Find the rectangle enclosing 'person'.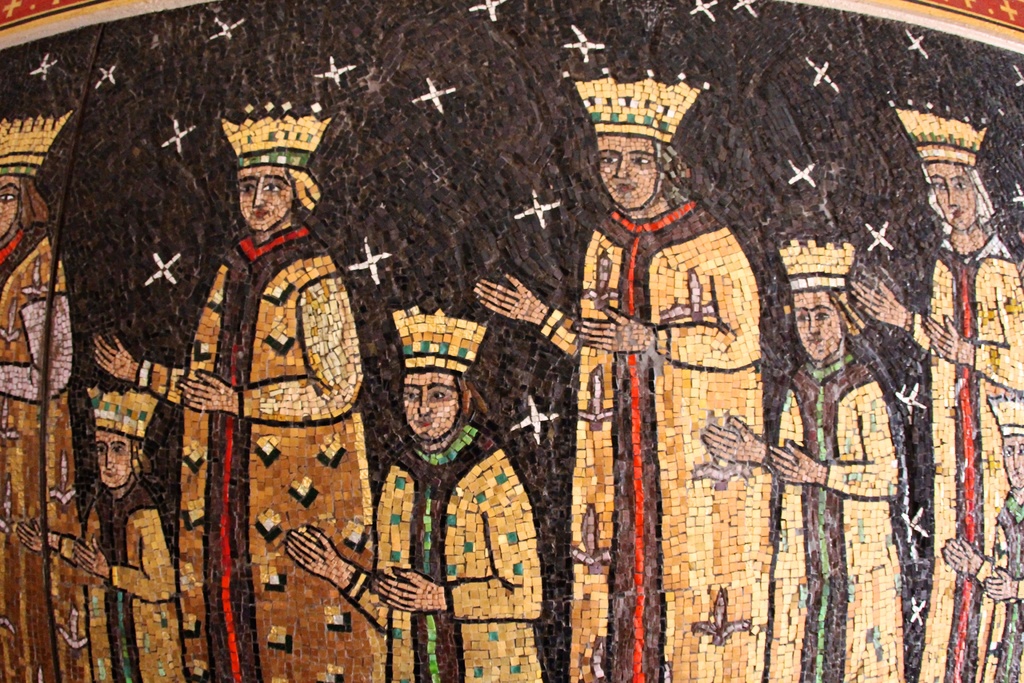
x1=88, y1=117, x2=388, y2=682.
